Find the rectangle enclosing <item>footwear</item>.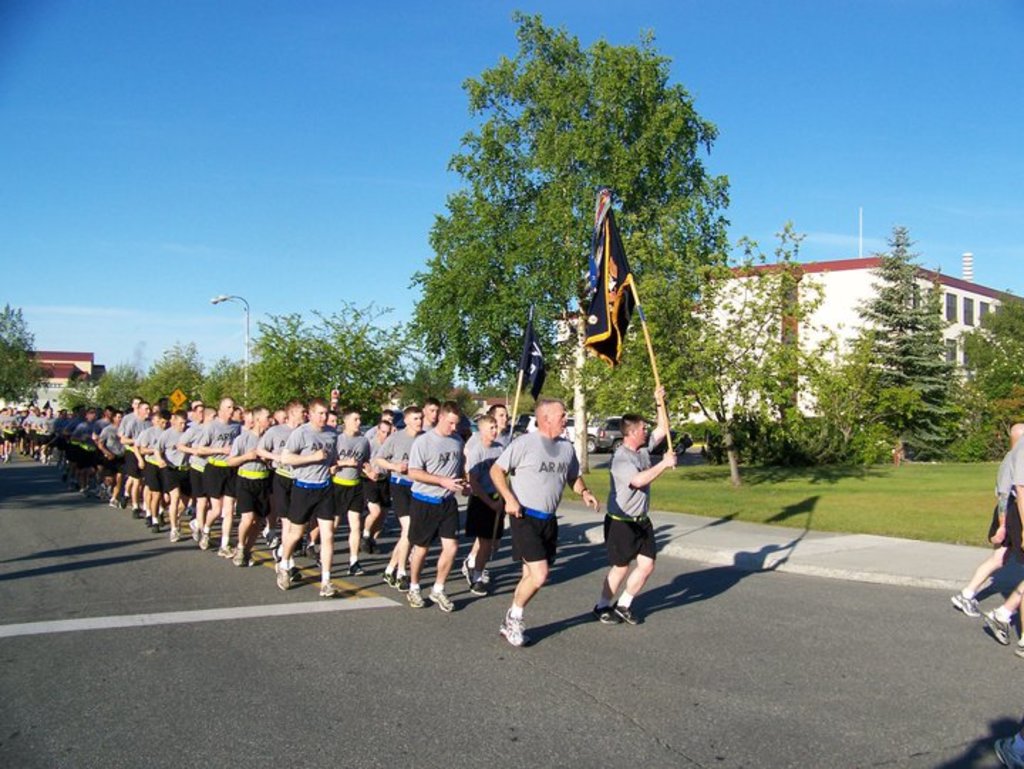
378 569 398 588.
